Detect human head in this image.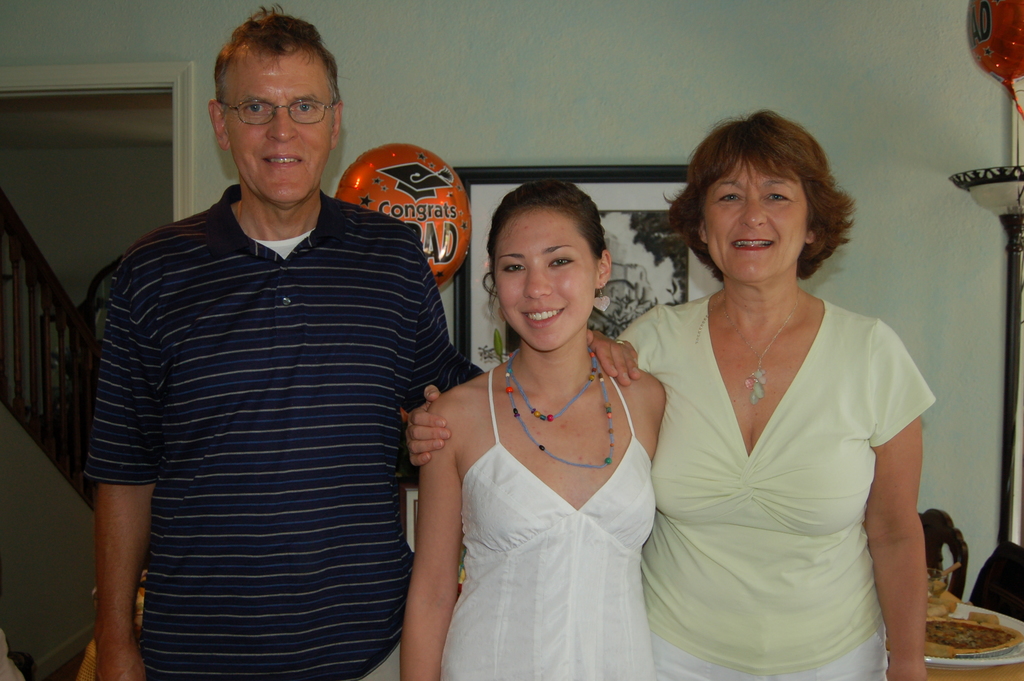
Detection: {"left": 490, "top": 177, "right": 612, "bottom": 350}.
